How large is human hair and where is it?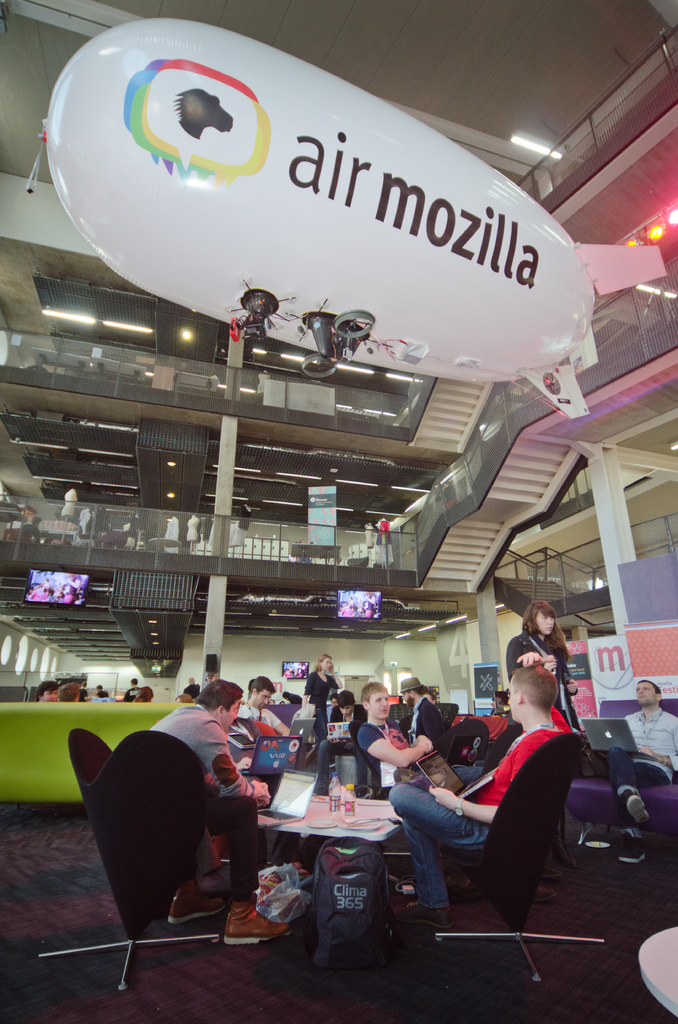
Bounding box: <box>361,681,389,704</box>.
